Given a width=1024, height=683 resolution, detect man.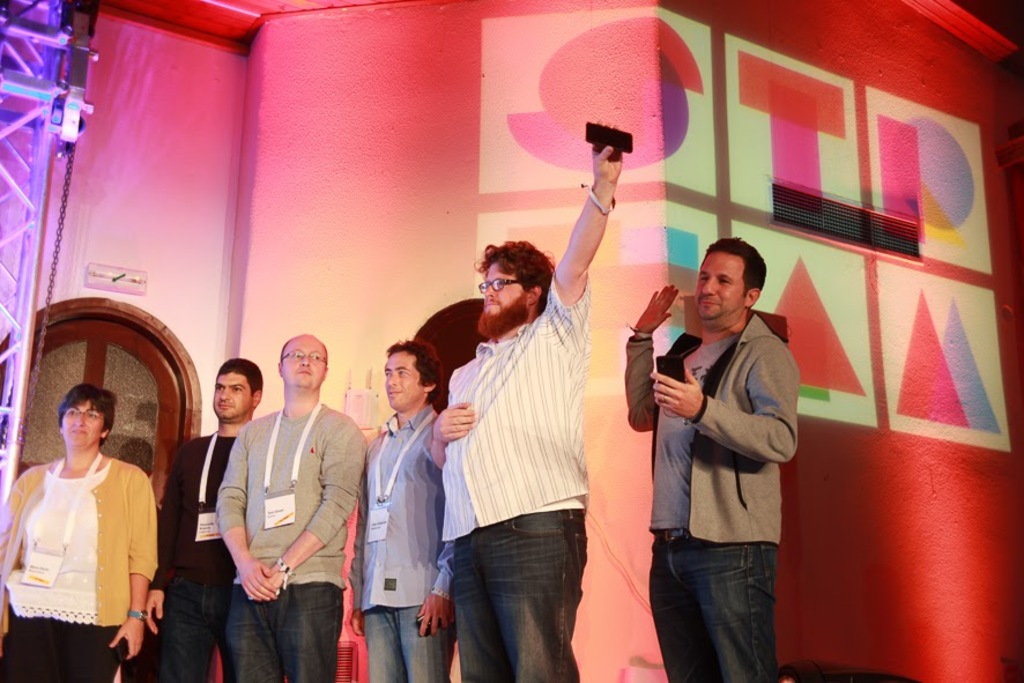
left=346, top=342, right=455, bottom=682.
